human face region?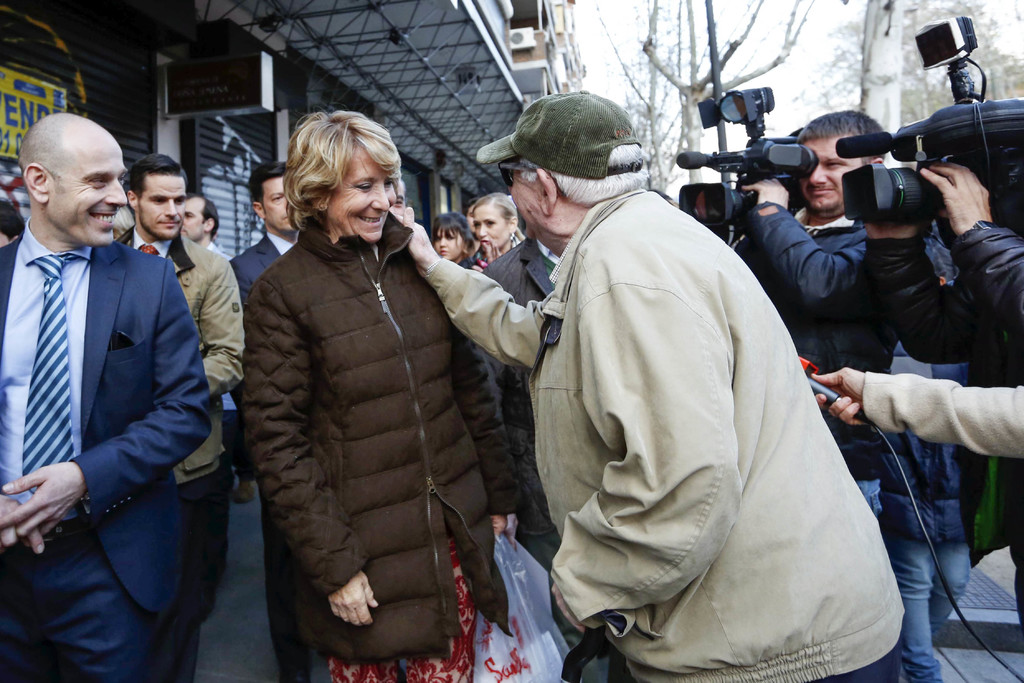
select_region(510, 168, 544, 238)
